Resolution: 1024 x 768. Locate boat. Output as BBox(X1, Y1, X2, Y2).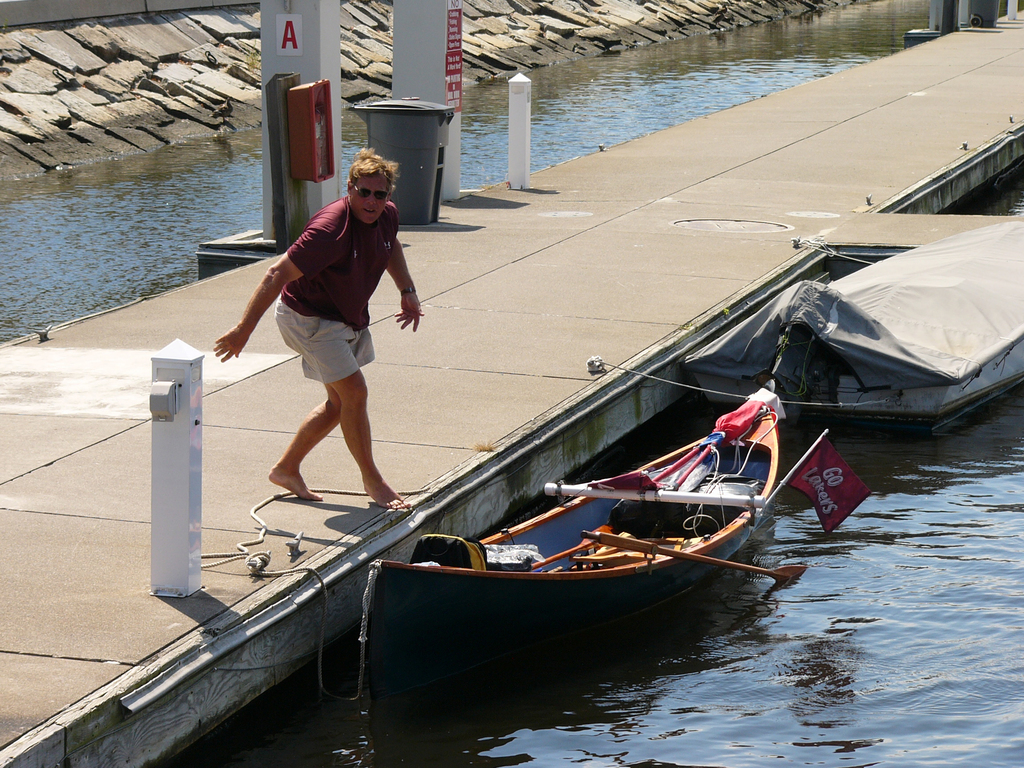
BBox(354, 396, 828, 722).
